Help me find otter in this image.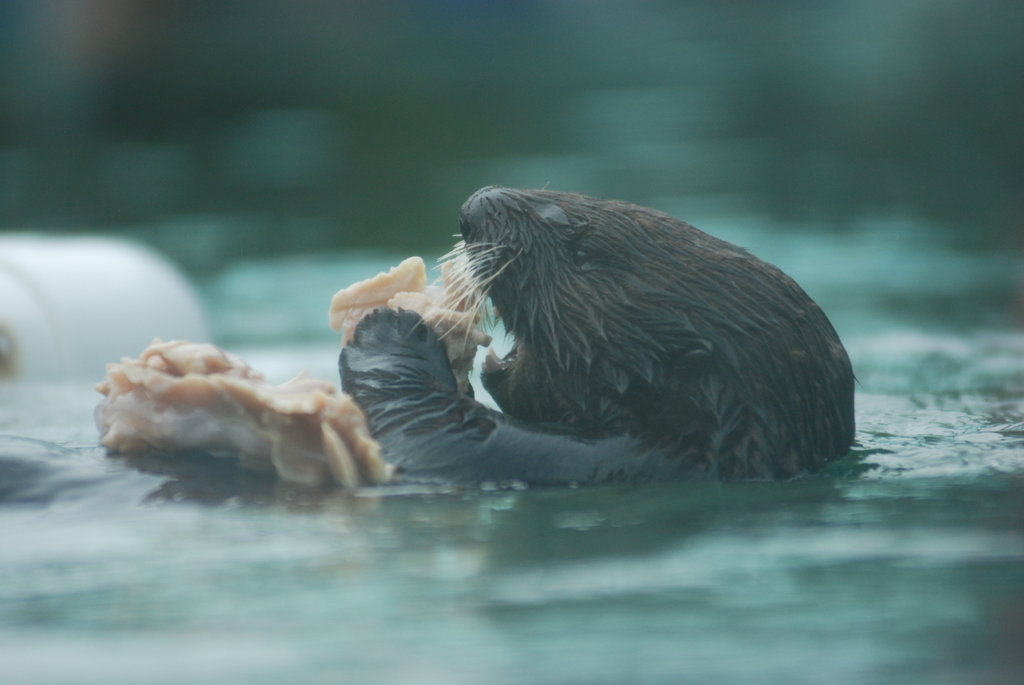
Found it: box(0, 184, 858, 514).
